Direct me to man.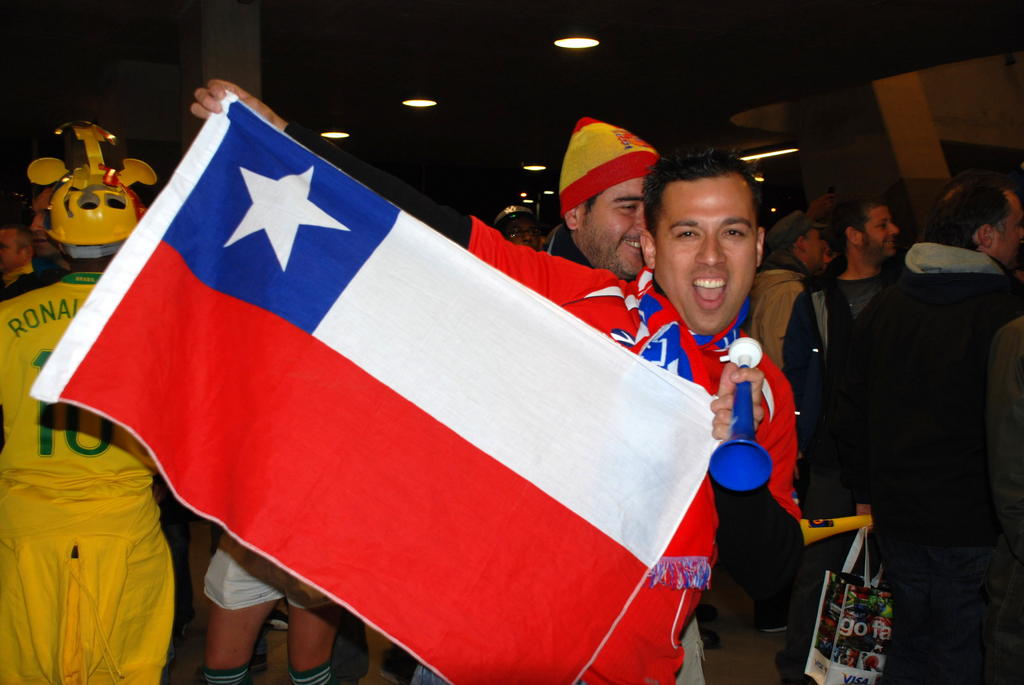
Direction: <box>534,114,665,281</box>.
